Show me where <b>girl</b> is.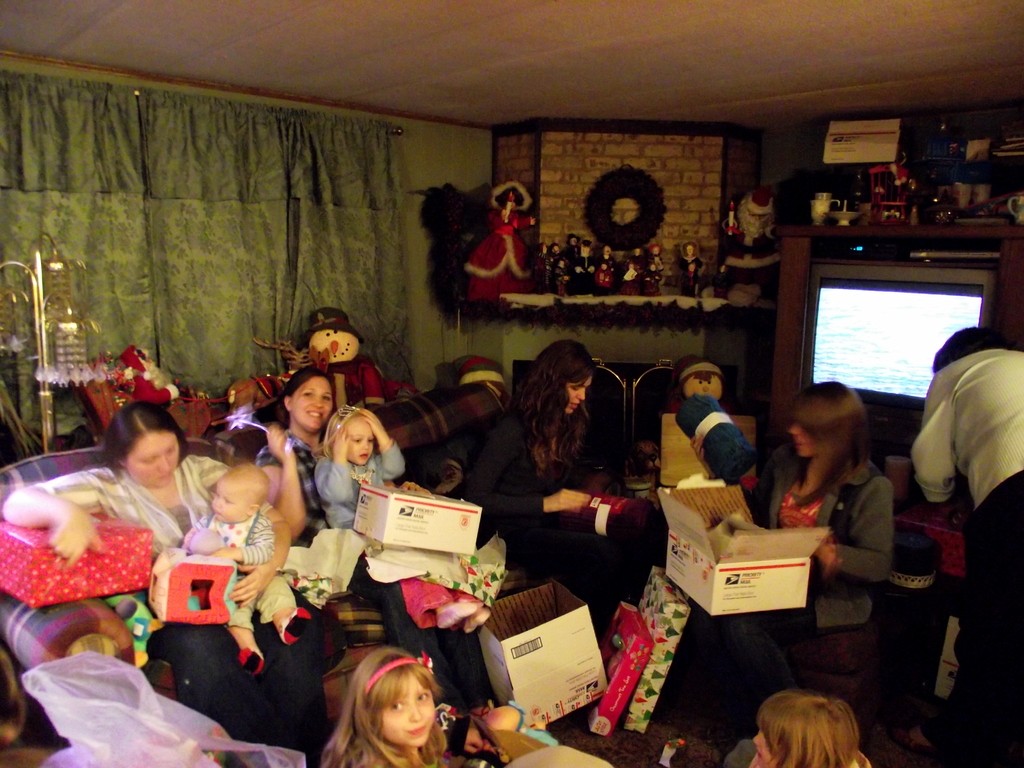
<b>girl</b> is at left=312, top=646, right=463, bottom=767.
